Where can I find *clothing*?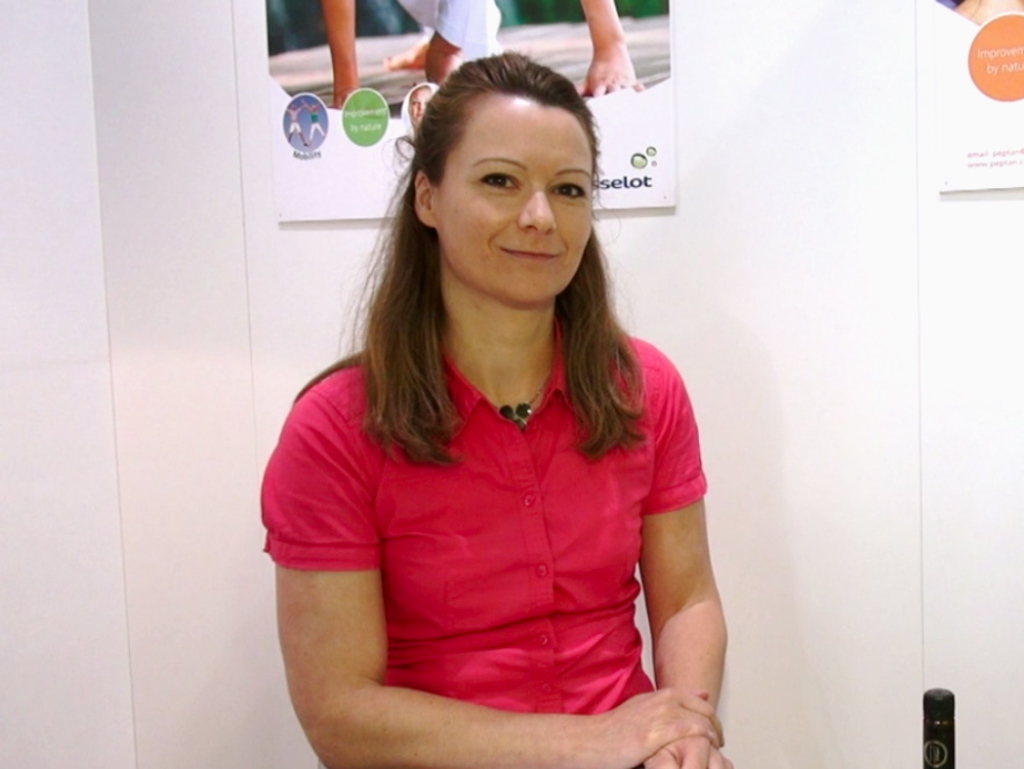
You can find it at 275,287,713,732.
